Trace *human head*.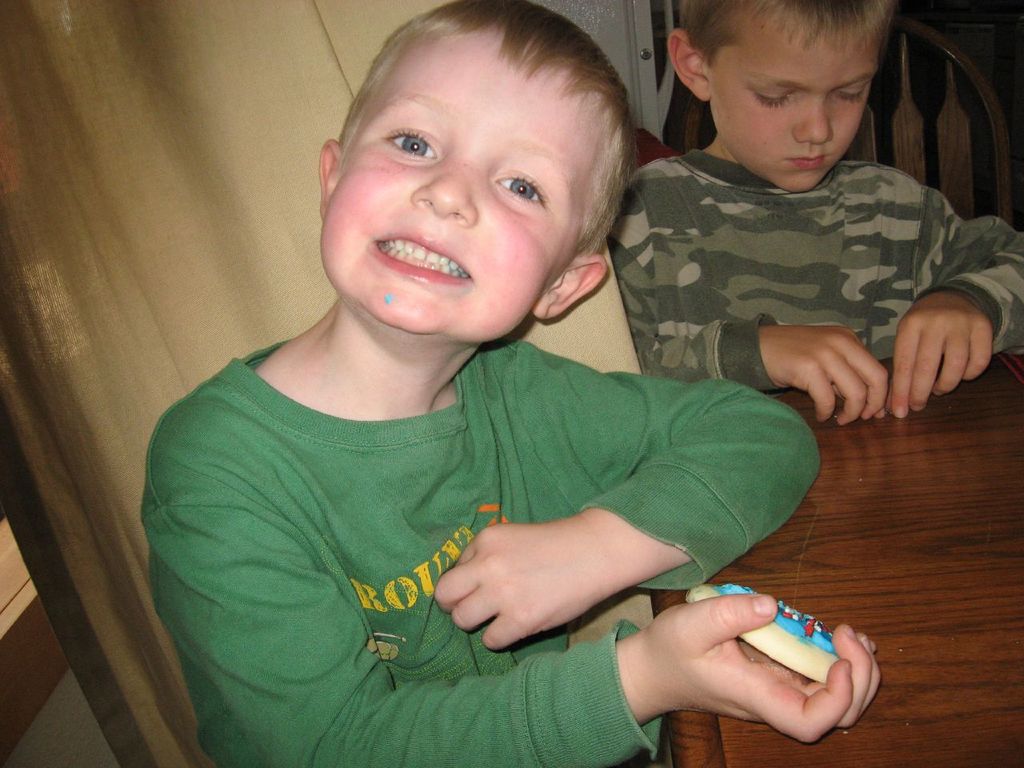
Traced to box(311, 2, 637, 288).
